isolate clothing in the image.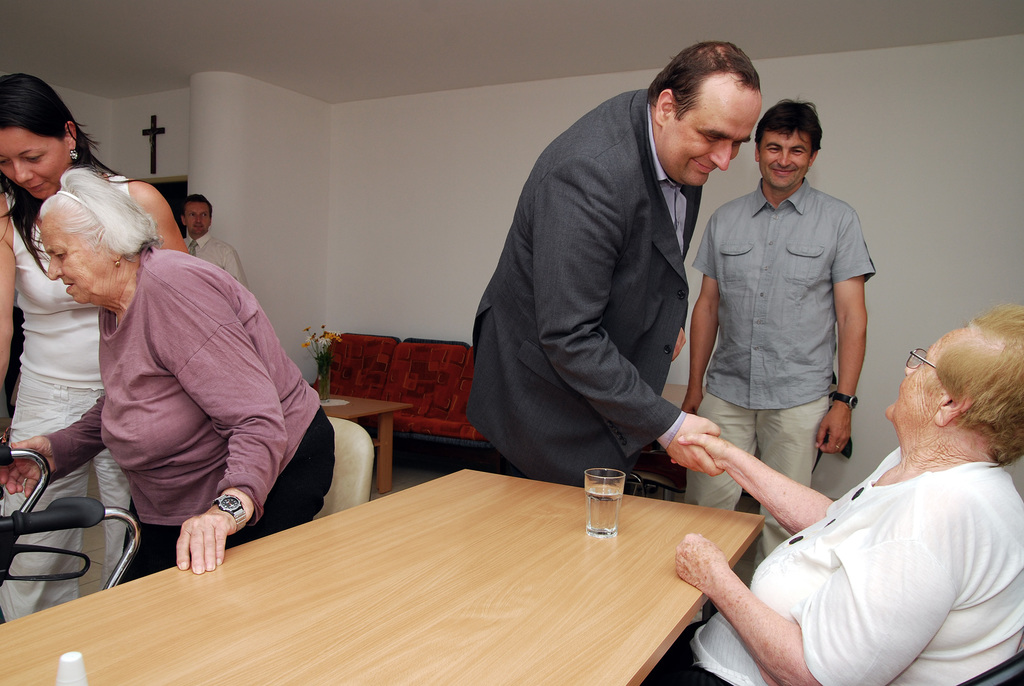
Isolated region: x1=38, y1=240, x2=323, y2=528.
